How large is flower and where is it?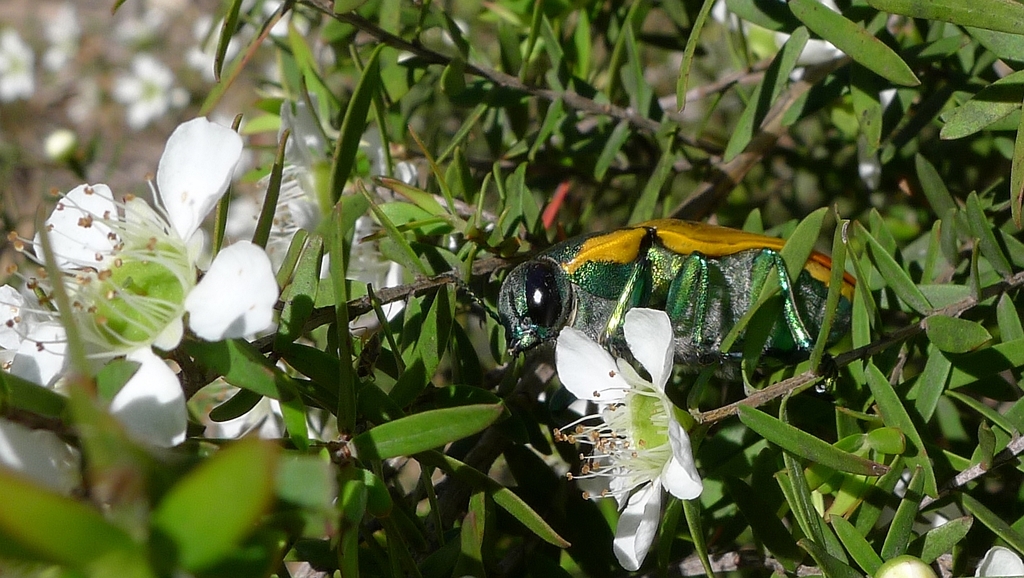
Bounding box: 0,115,280,449.
